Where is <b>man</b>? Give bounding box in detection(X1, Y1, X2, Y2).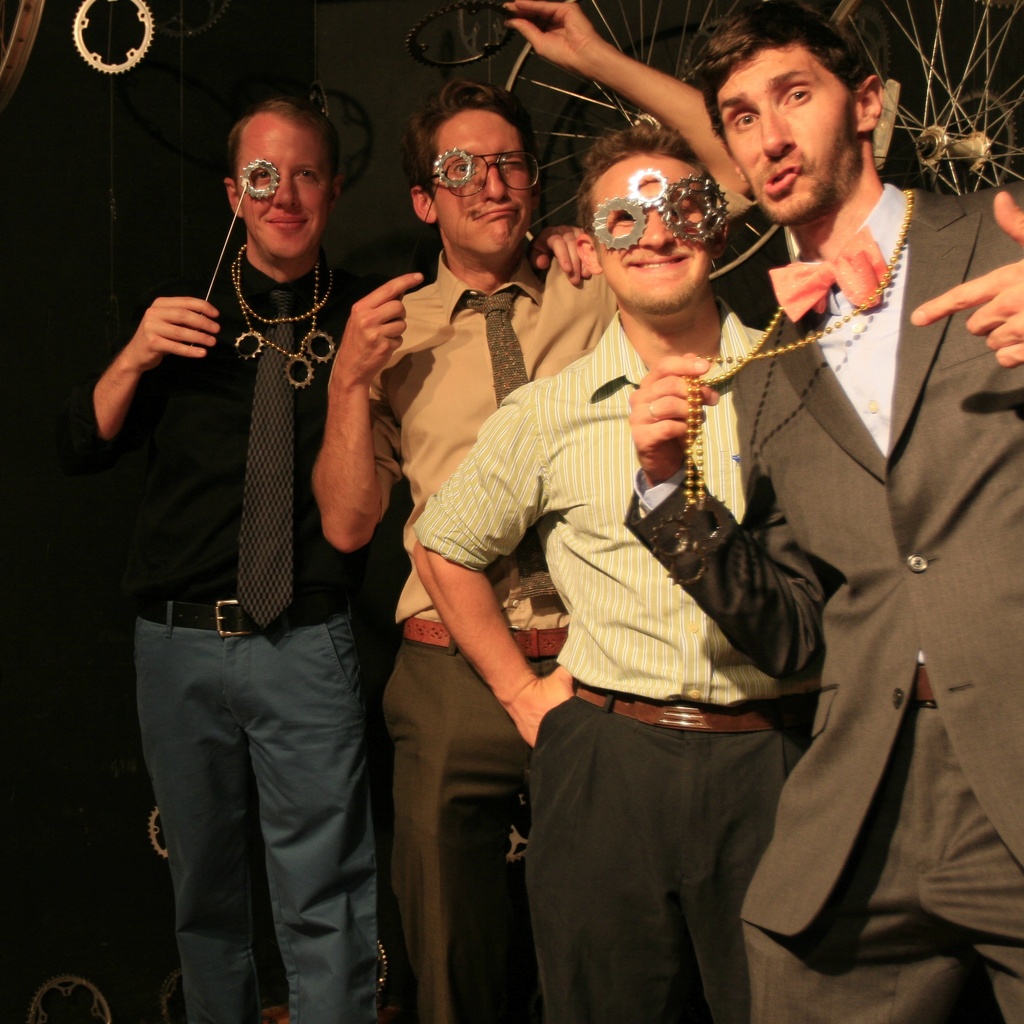
detection(618, 0, 1023, 1023).
